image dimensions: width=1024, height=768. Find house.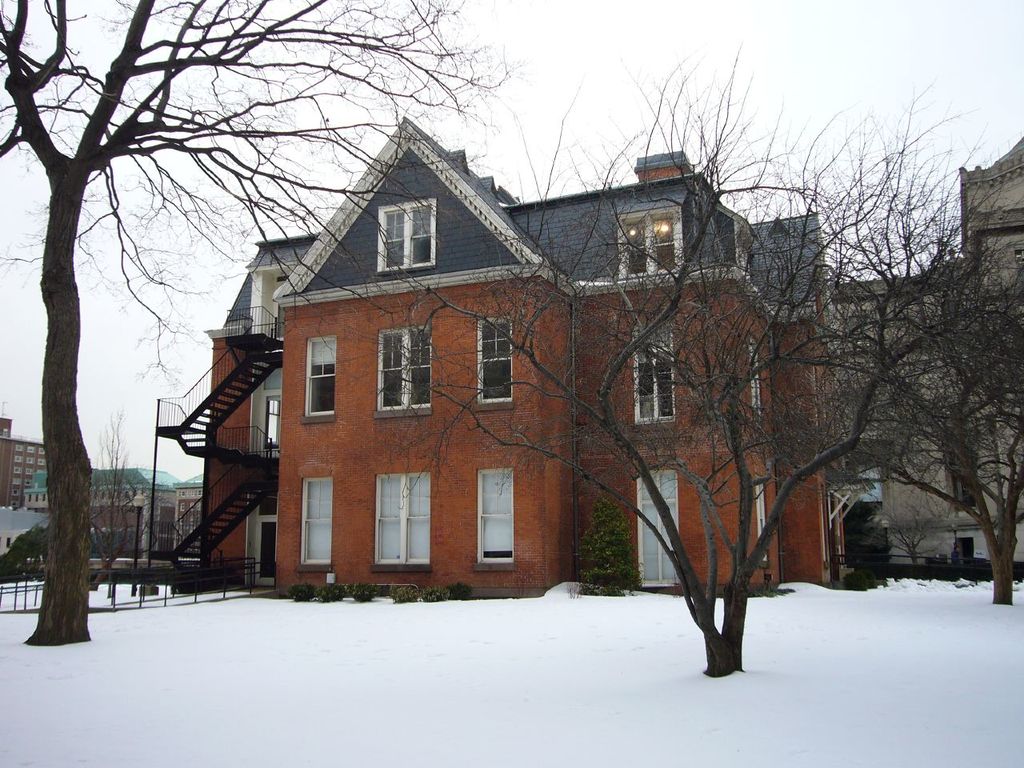
detection(166, 470, 207, 560).
